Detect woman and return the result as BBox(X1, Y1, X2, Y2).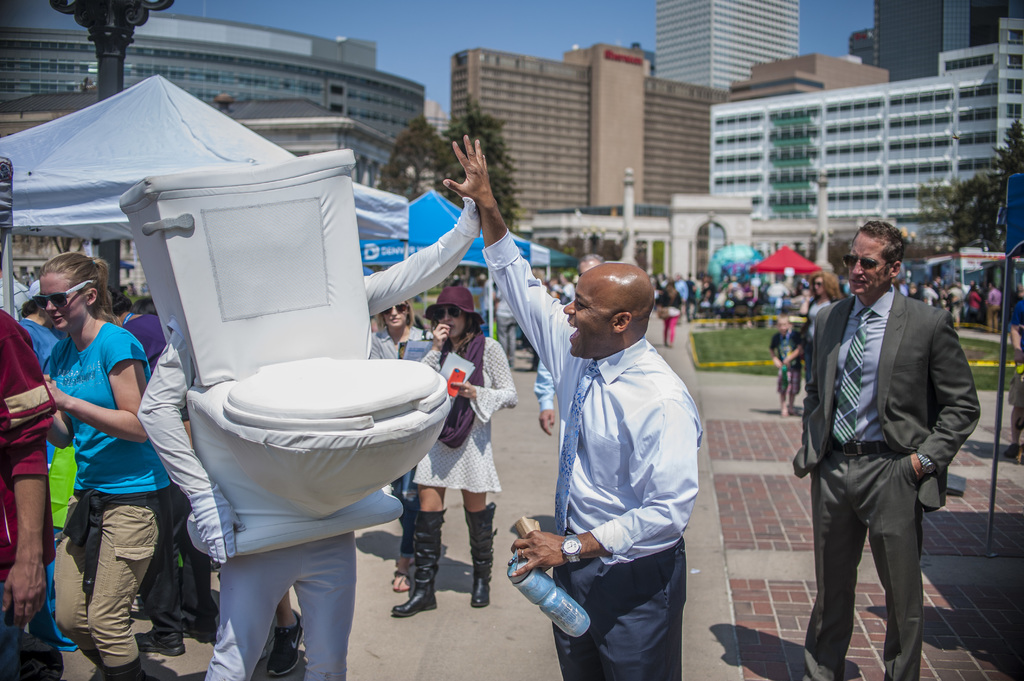
BBox(369, 301, 429, 594).
